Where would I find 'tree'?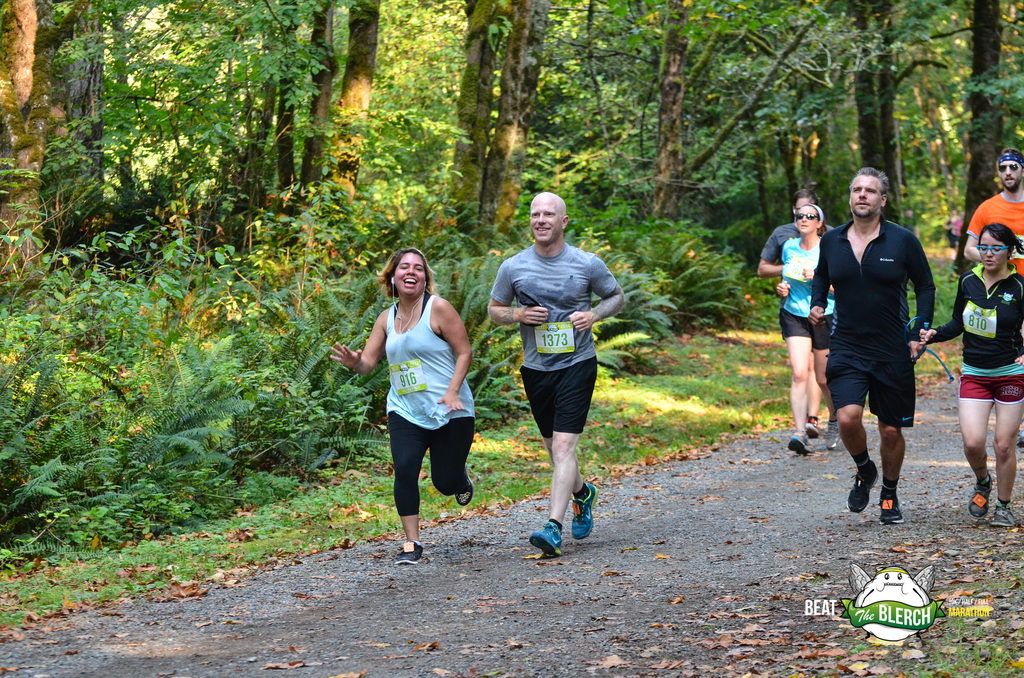
At <region>467, 0, 548, 244</region>.
